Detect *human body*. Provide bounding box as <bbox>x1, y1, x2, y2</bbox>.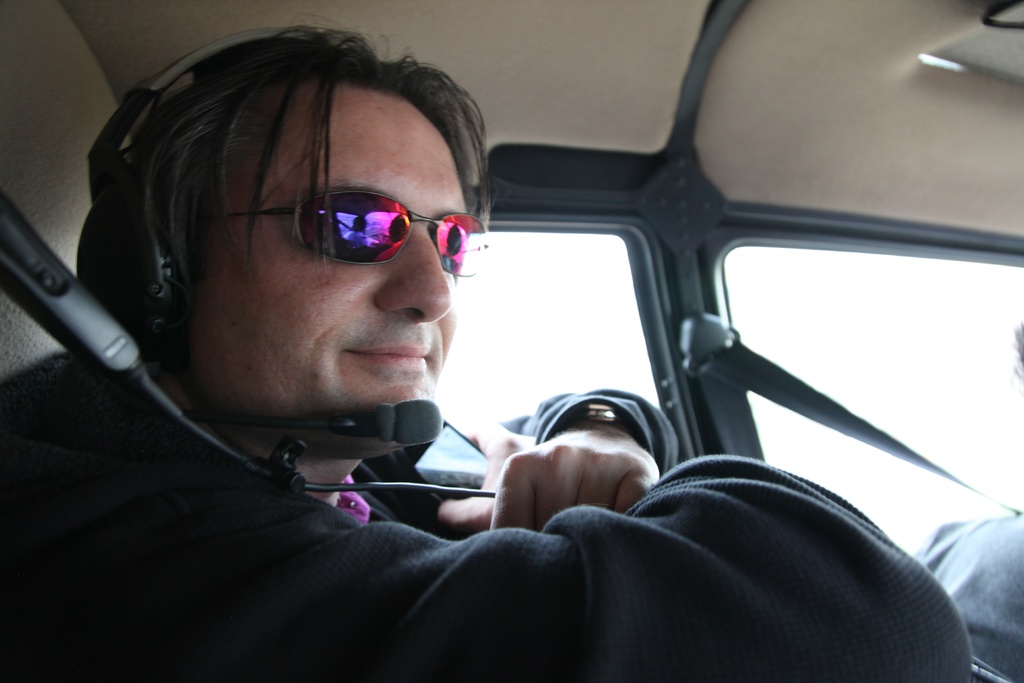
<bbox>0, 15, 972, 682</bbox>.
